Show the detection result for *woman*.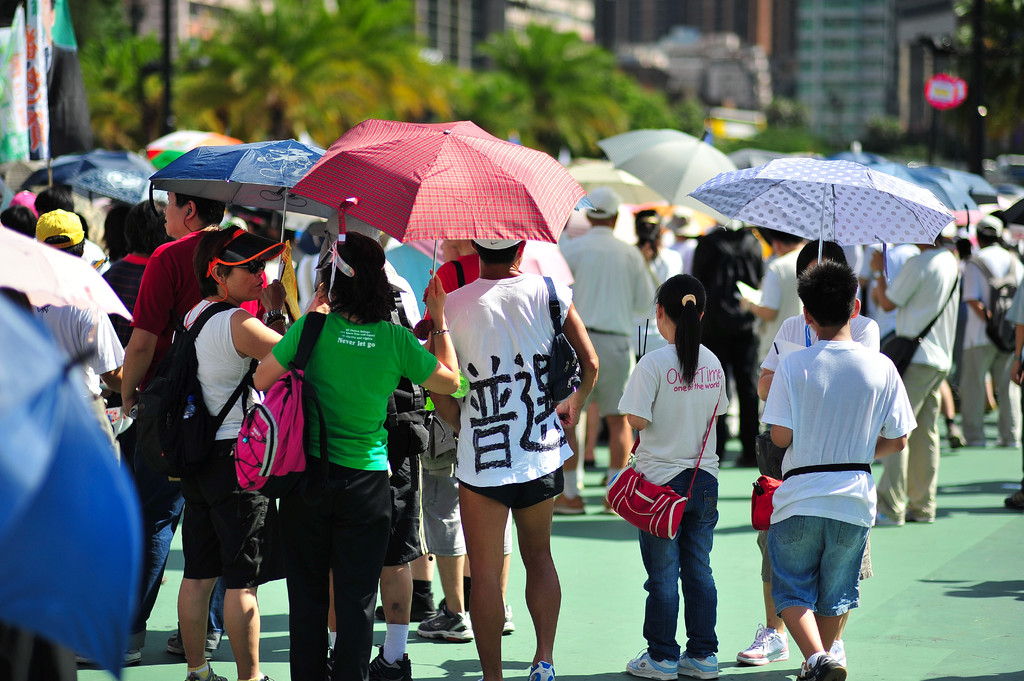
{"left": 169, "top": 223, "right": 286, "bottom": 680}.
